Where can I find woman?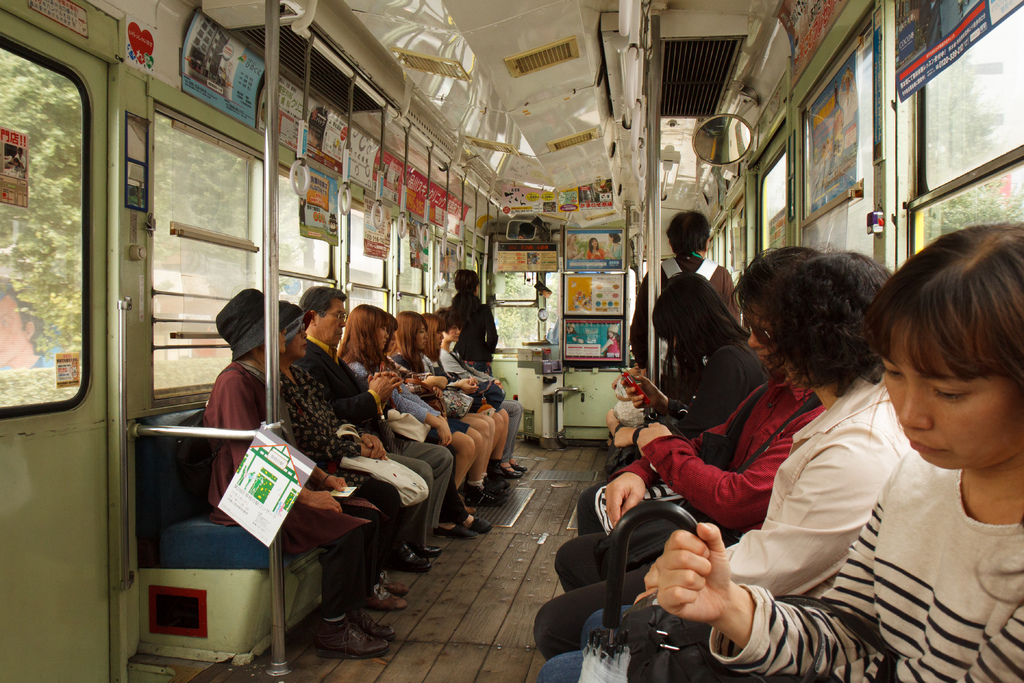
You can find it at bbox(253, 304, 413, 620).
